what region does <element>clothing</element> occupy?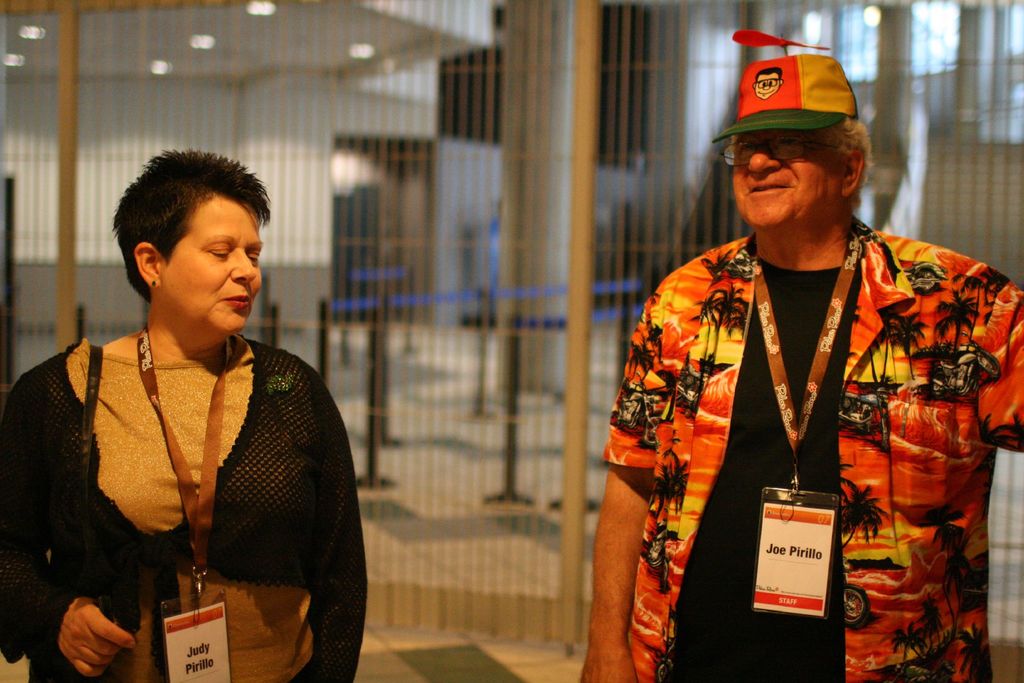
bbox(0, 338, 365, 682).
